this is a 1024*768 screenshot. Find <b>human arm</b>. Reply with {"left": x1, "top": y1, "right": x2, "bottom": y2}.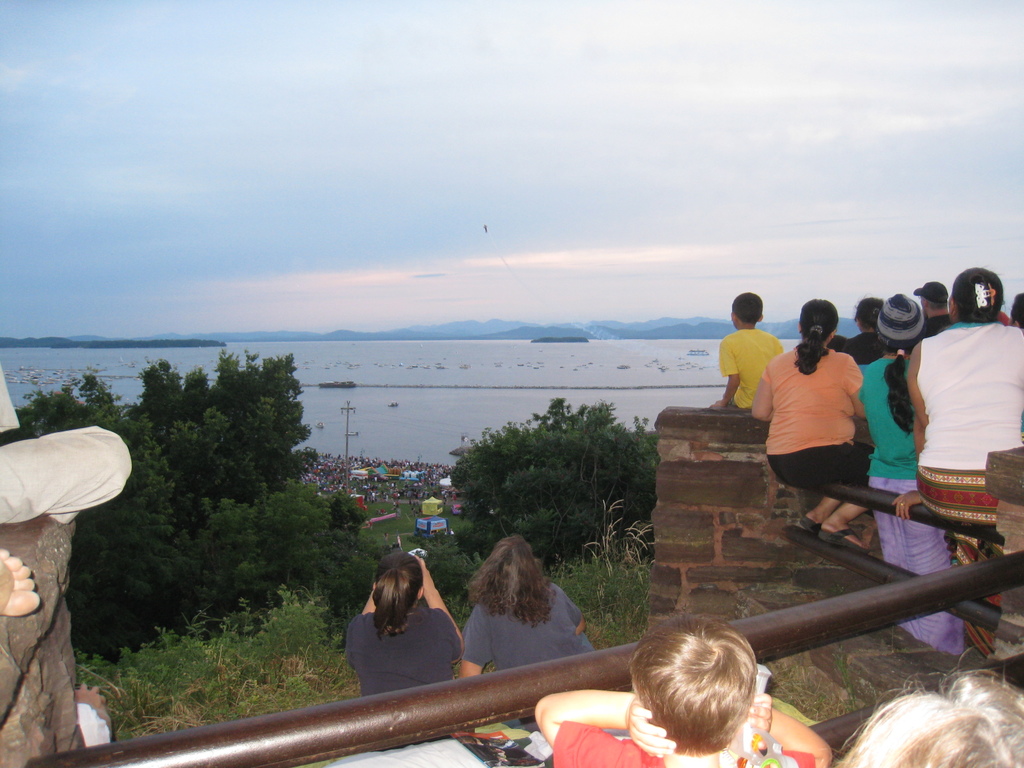
{"left": 906, "top": 346, "right": 928, "bottom": 423}.
